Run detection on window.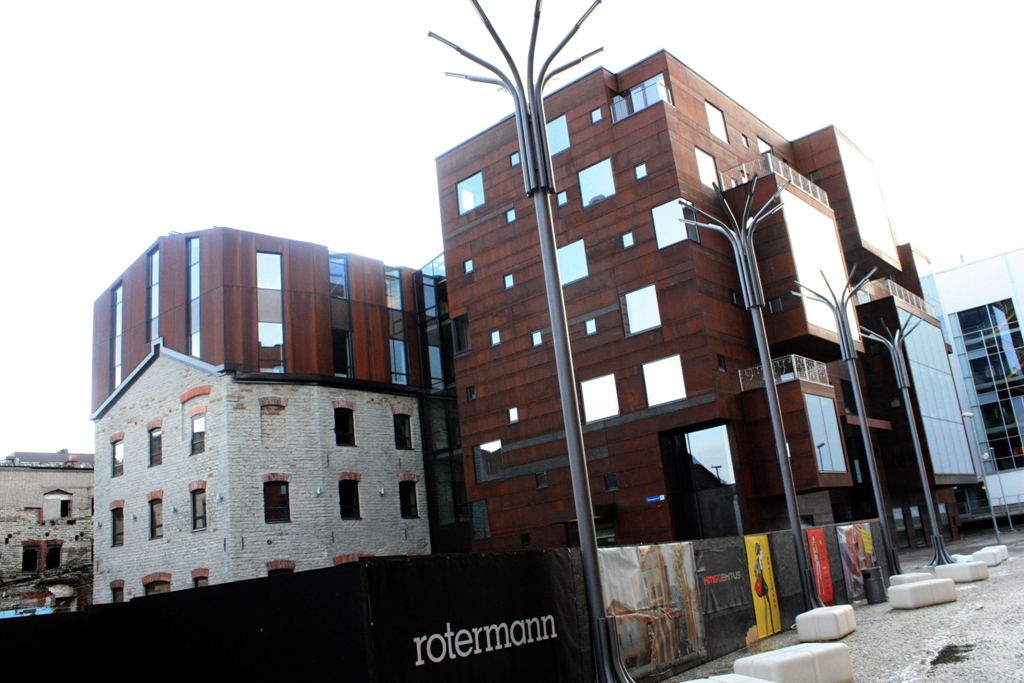
Result: (x1=490, y1=328, x2=506, y2=348).
